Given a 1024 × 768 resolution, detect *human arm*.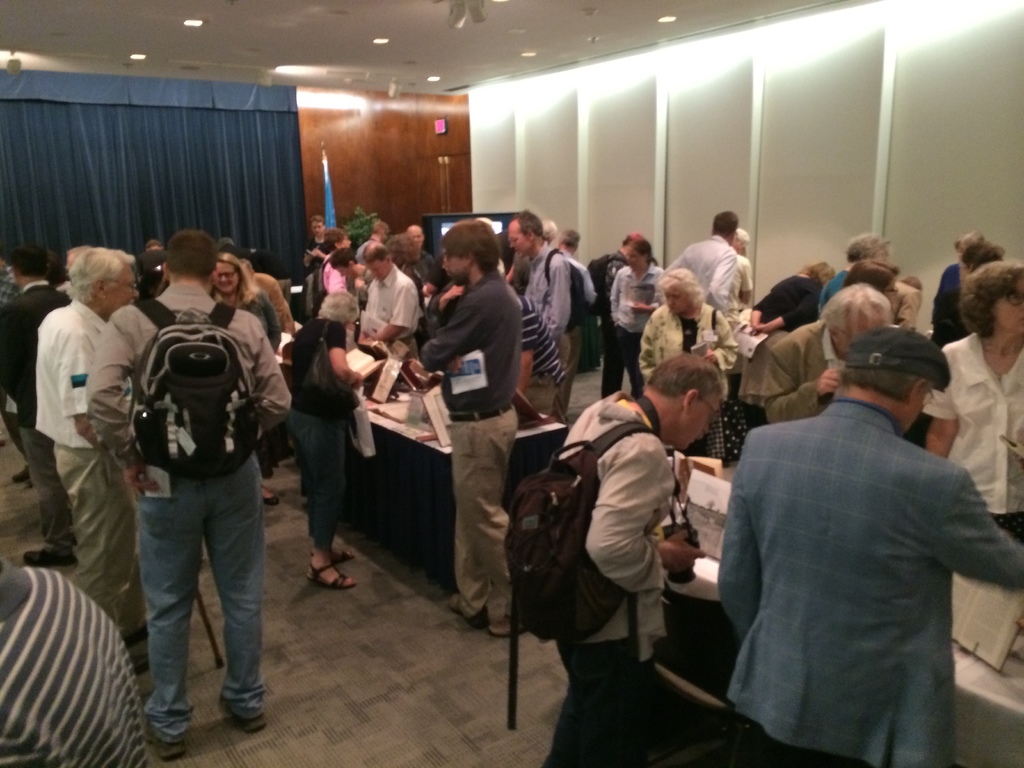
bbox=(589, 451, 706, 594).
